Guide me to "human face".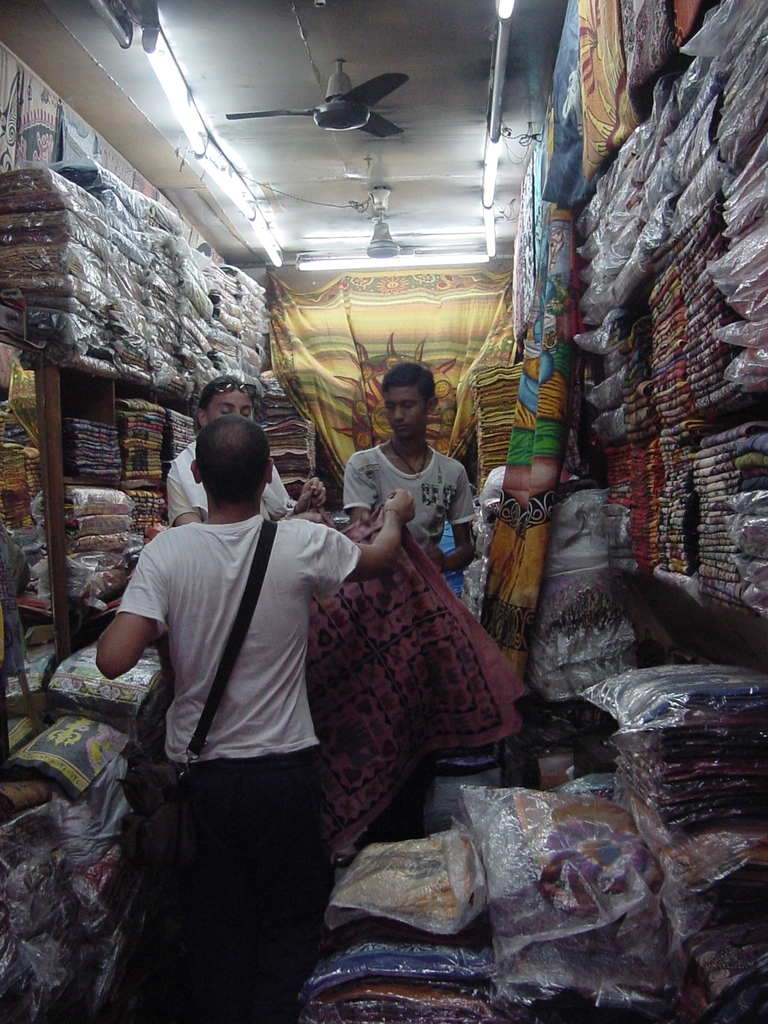
Guidance: [392, 384, 425, 436].
